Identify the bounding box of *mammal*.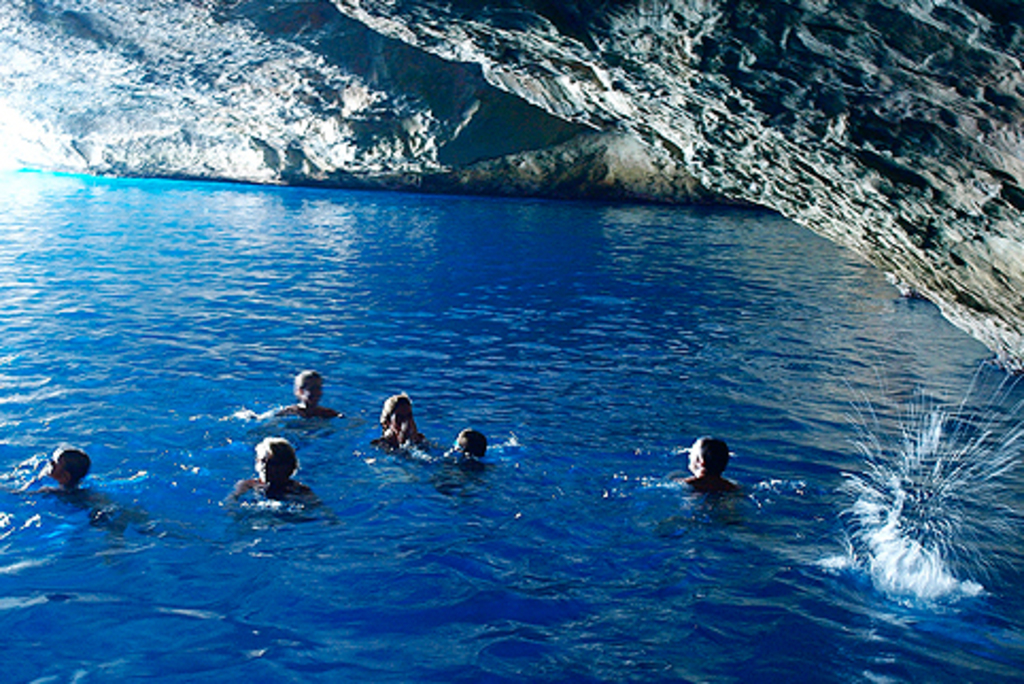
bbox=(442, 423, 489, 472).
